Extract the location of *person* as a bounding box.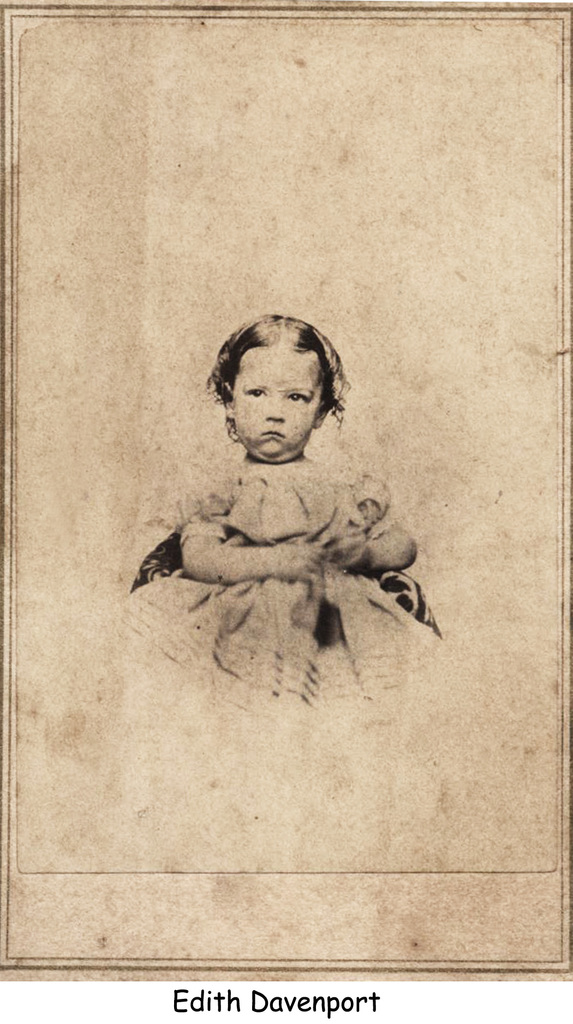
x1=143, y1=314, x2=416, y2=712.
